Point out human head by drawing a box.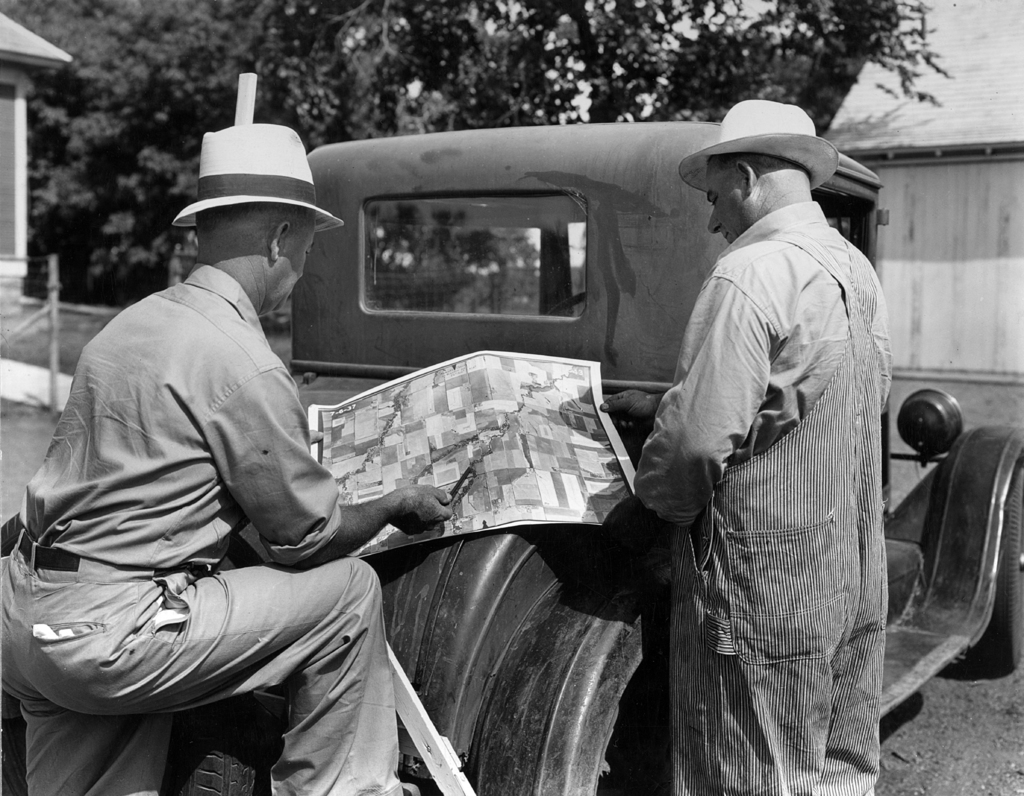
{"left": 676, "top": 98, "right": 839, "bottom": 243}.
